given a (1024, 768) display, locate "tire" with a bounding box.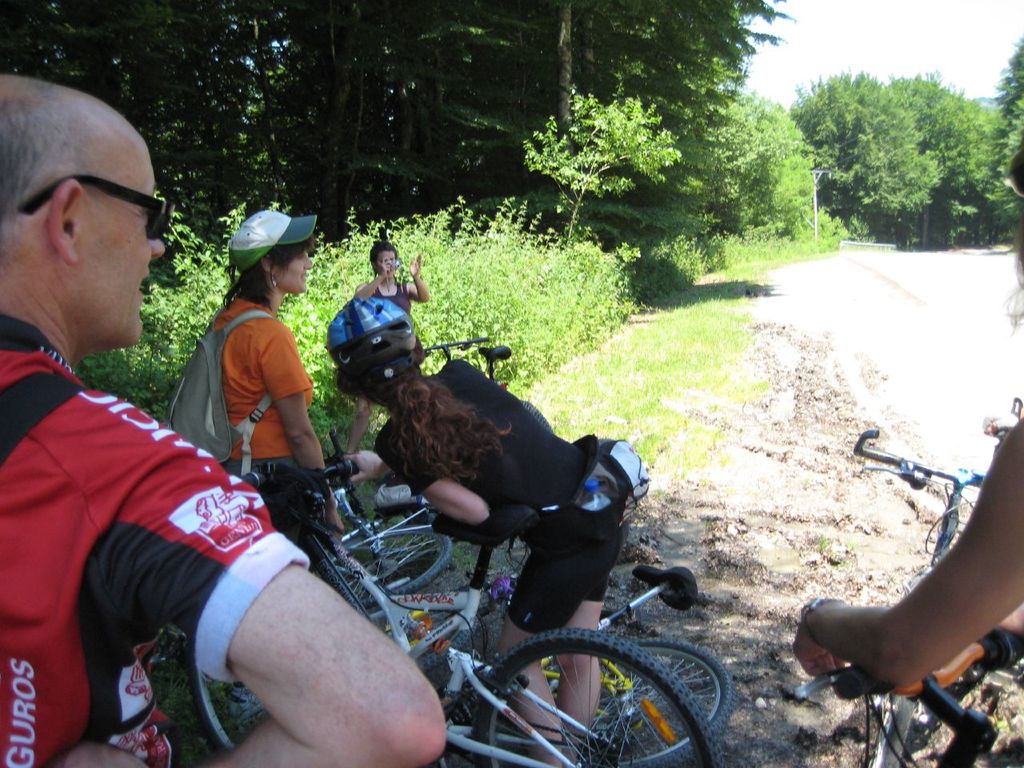
Located: bbox=(318, 514, 460, 614).
